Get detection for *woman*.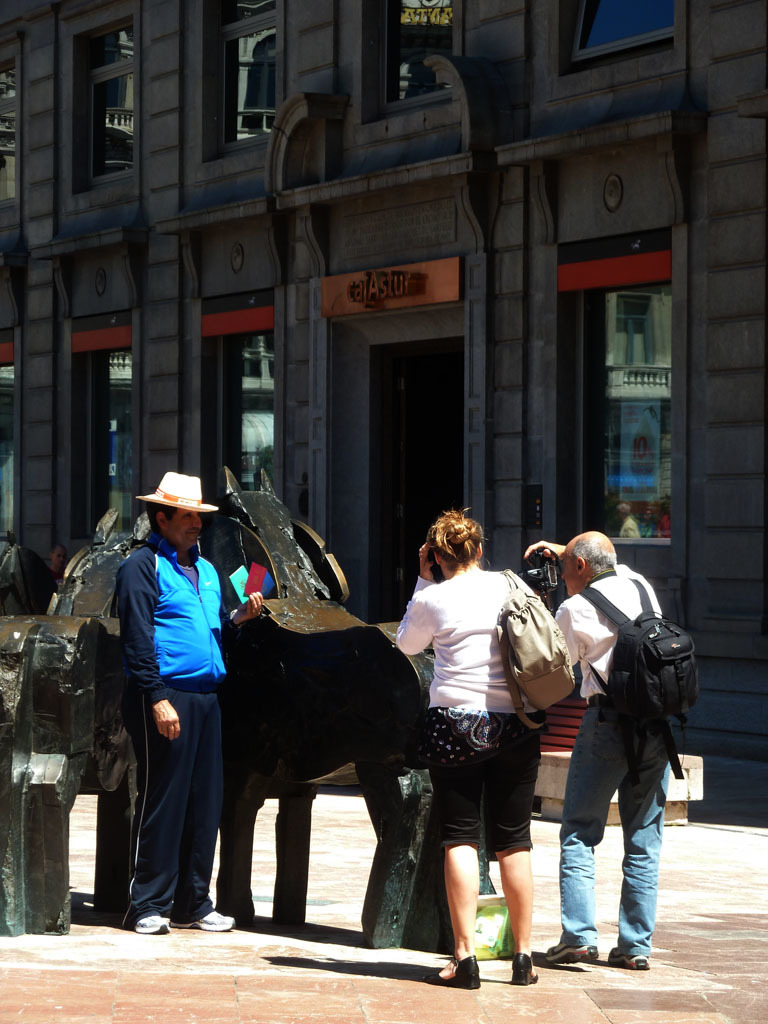
Detection: 395,507,572,981.
